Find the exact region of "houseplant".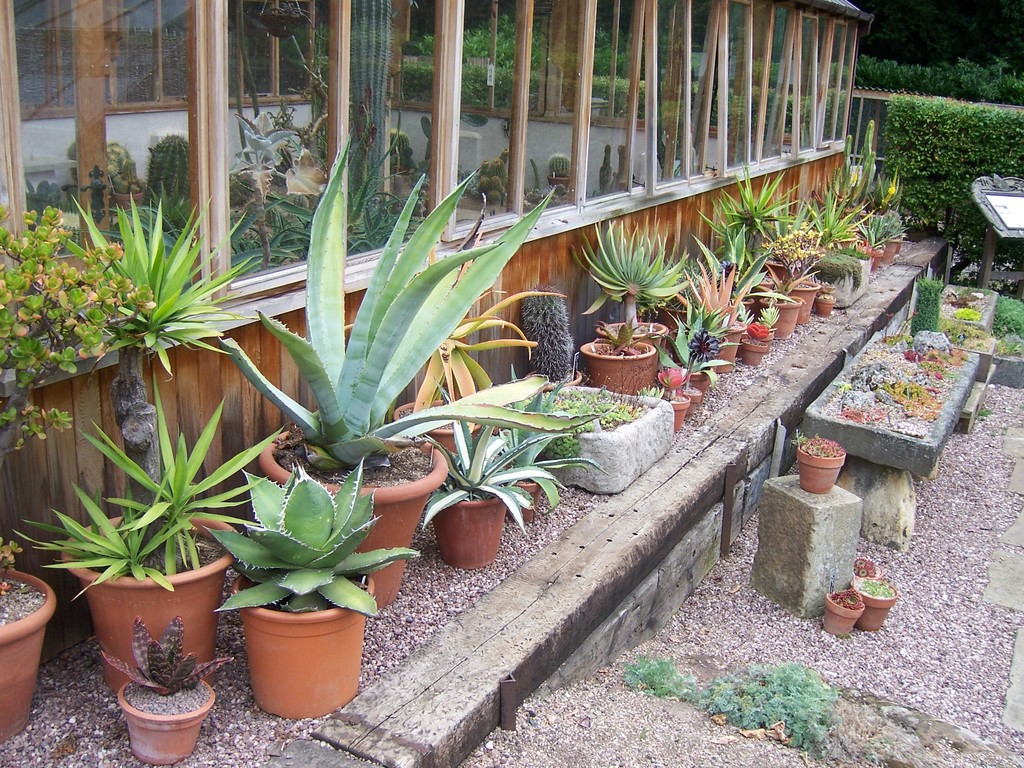
Exact region: x1=849, y1=572, x2=899, y2=635.
